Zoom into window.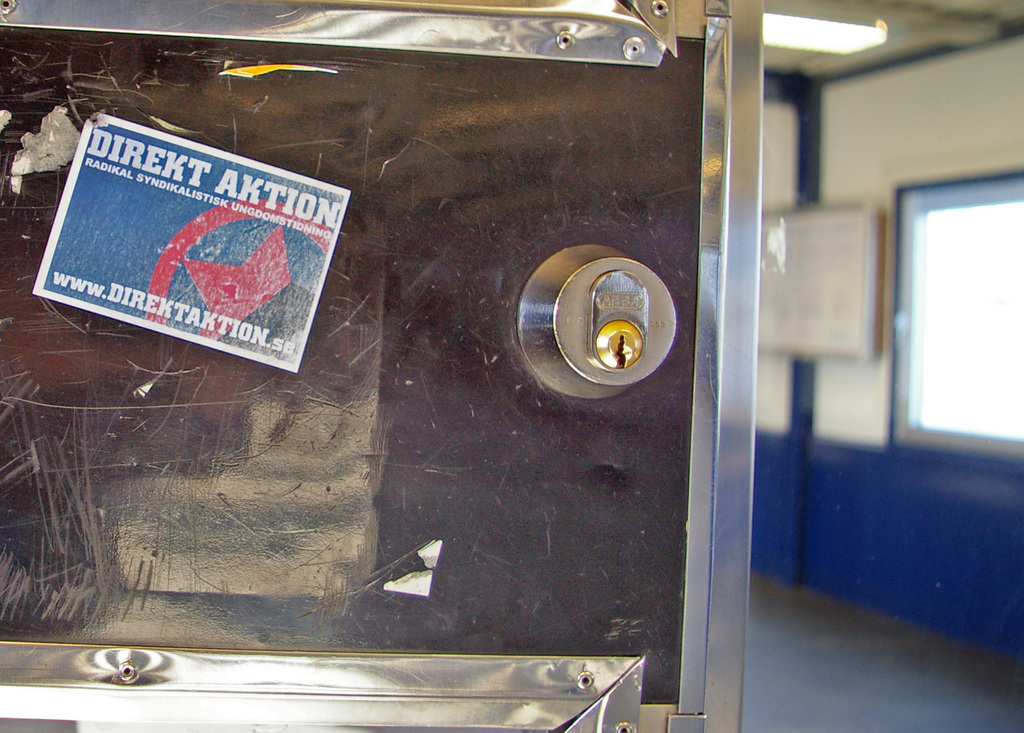
Zoom target: 895/171/1022/463.
